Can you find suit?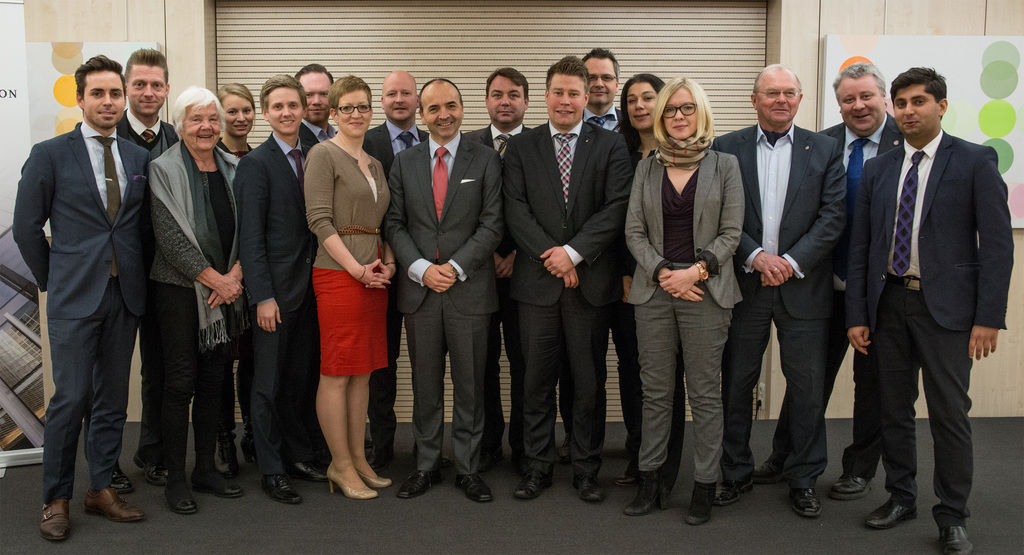
Yes, bounding box: [366,118,429,452].
